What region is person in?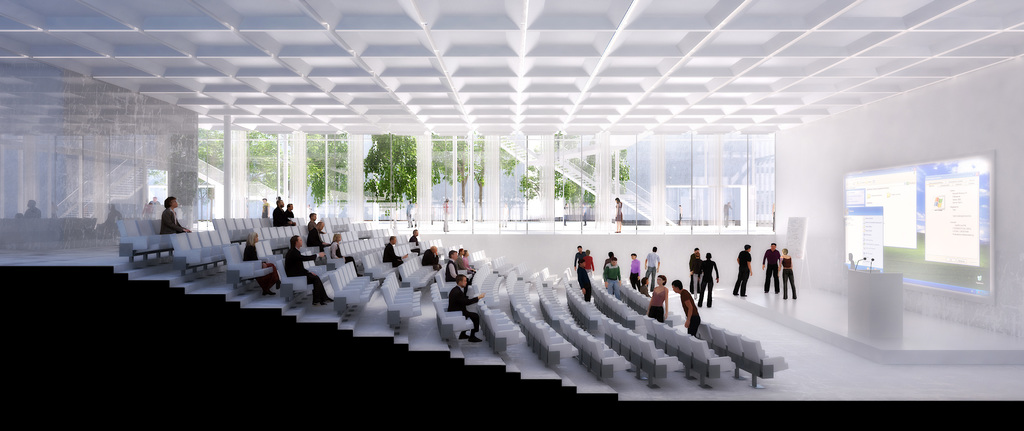
(x1=446, y1=271, x2=485, y2=341).
